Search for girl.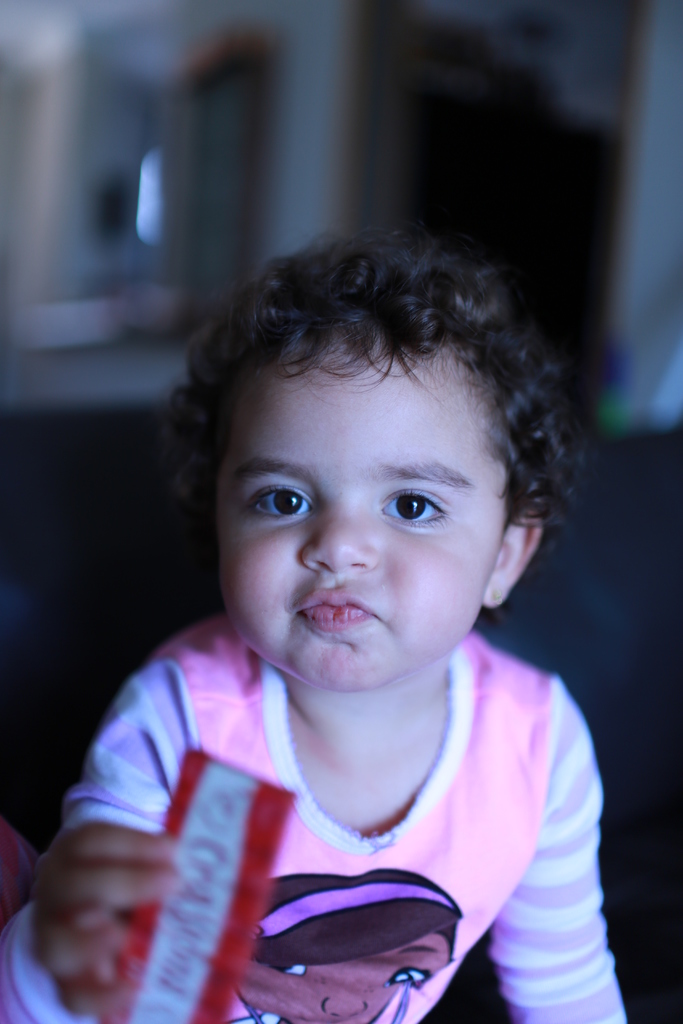
Found at rect(0, 234, 629, 1023).
